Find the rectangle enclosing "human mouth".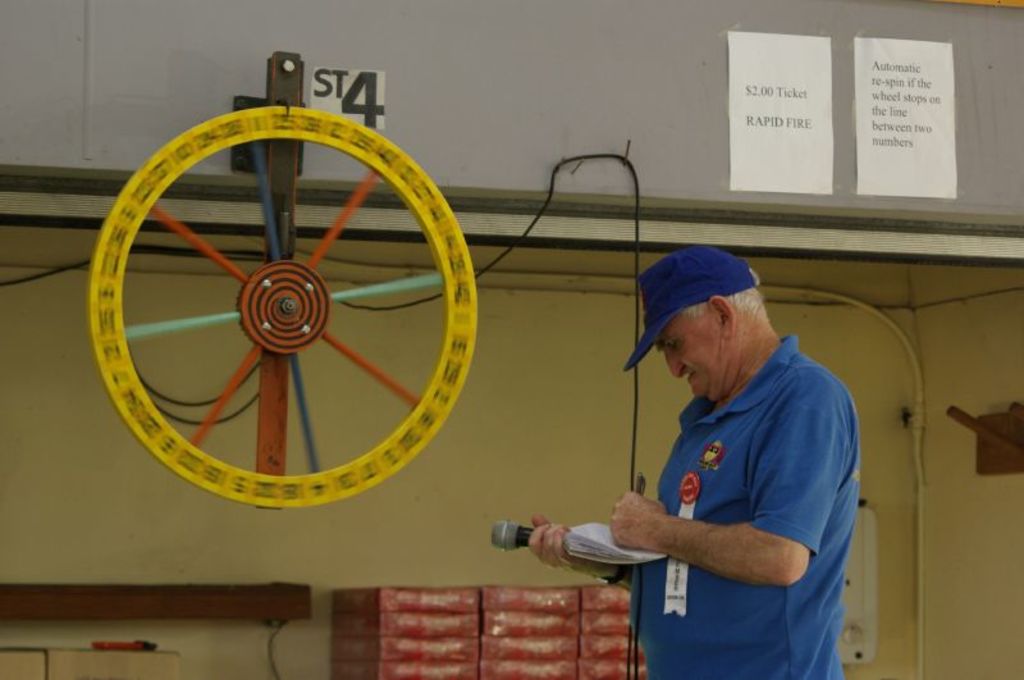
<box>685,366,699,383</box>.
